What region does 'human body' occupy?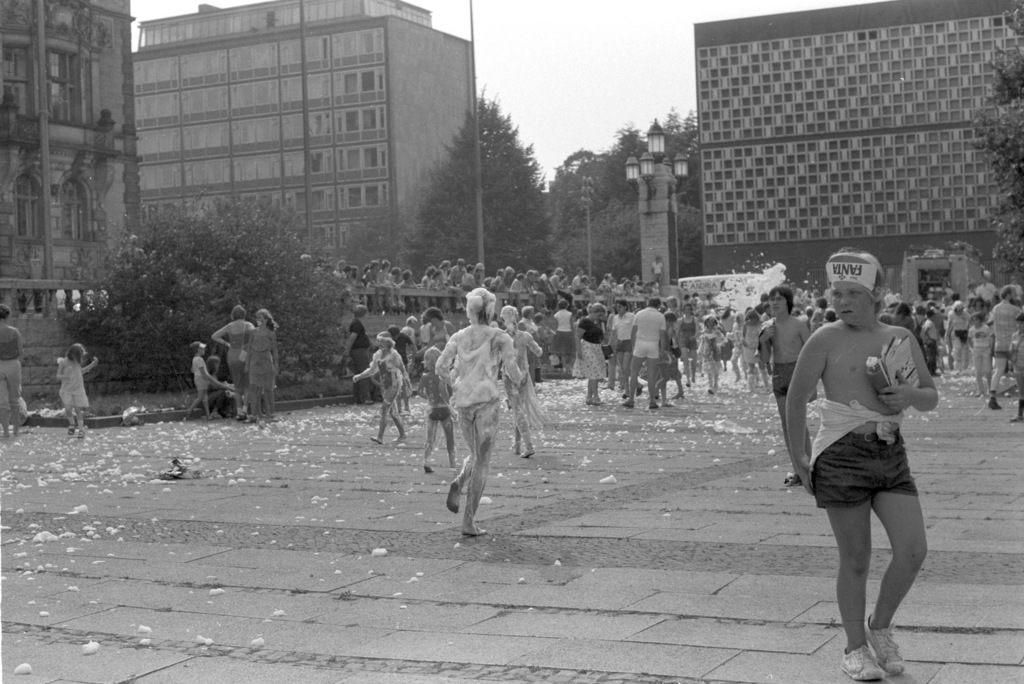
BBox(700, 317, 726, 395).
